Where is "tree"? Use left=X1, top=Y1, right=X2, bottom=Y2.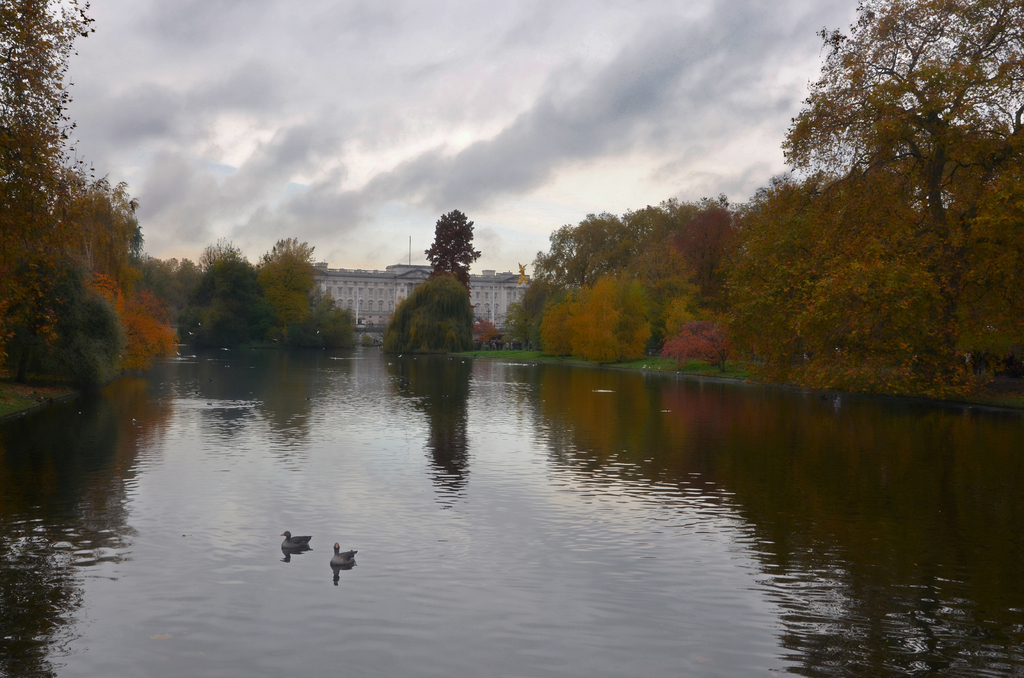
left=0, top=0, right=104, bottom=365.
